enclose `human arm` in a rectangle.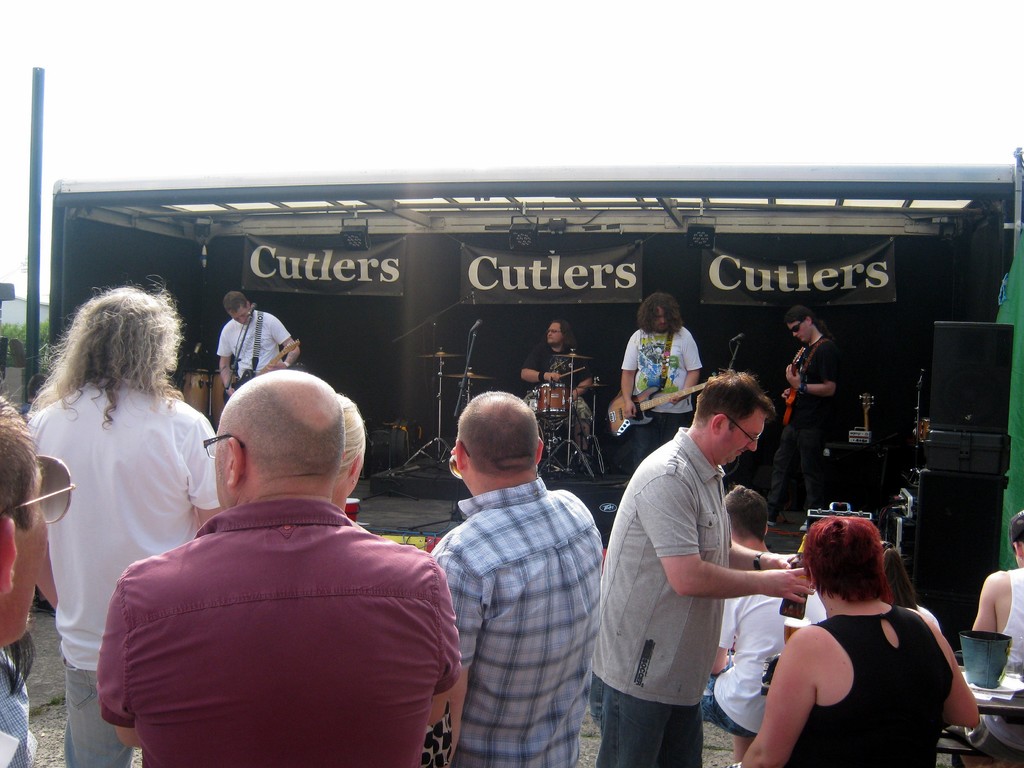
l=93, t=572, r=143, b=758.
